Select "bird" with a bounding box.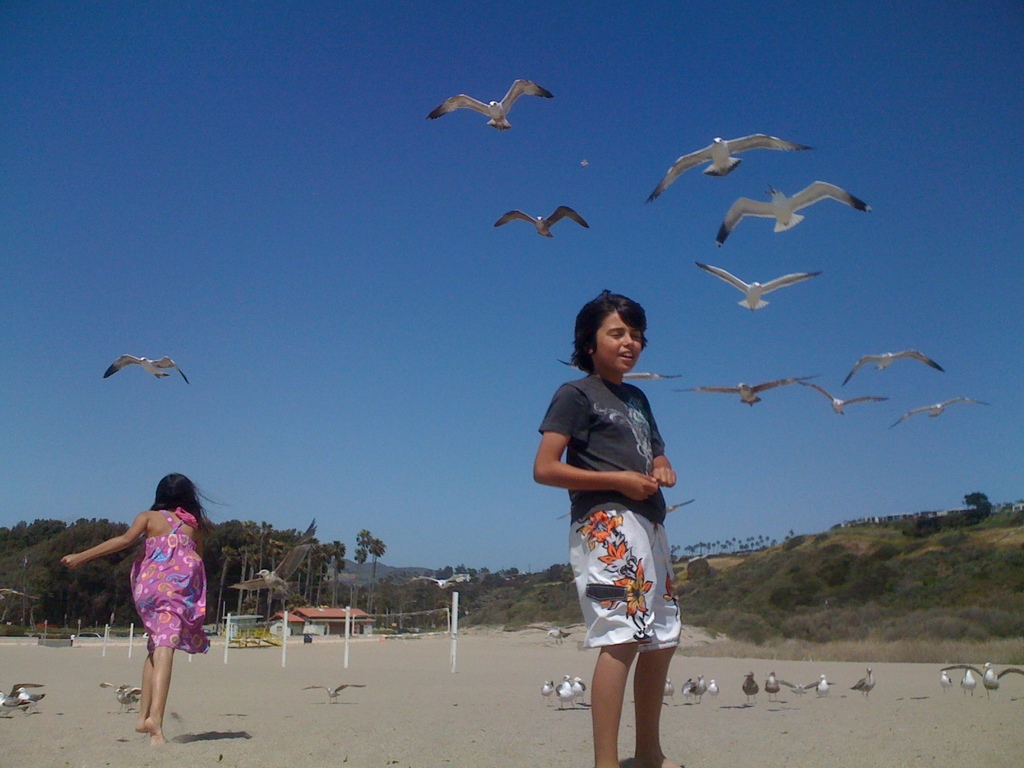
pyautogui.locateOnScreen(0, 682, 39, 702).
